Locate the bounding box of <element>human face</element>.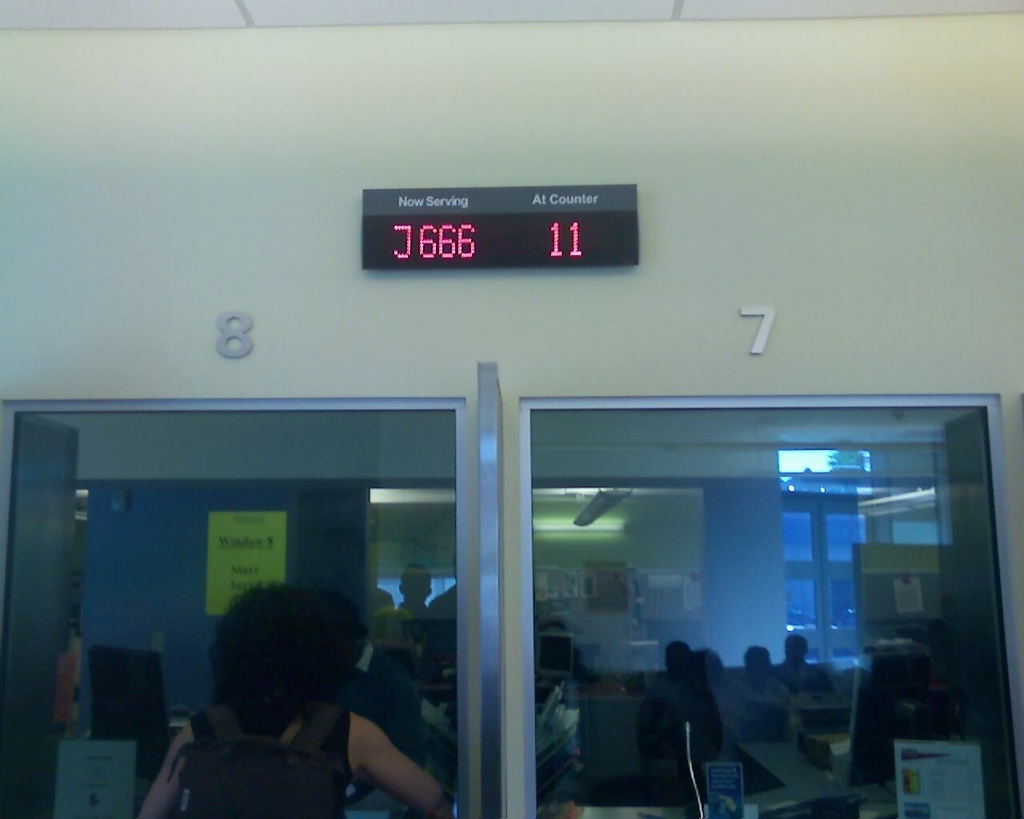
Bounding box: crop(747, 657, 767, 681).
